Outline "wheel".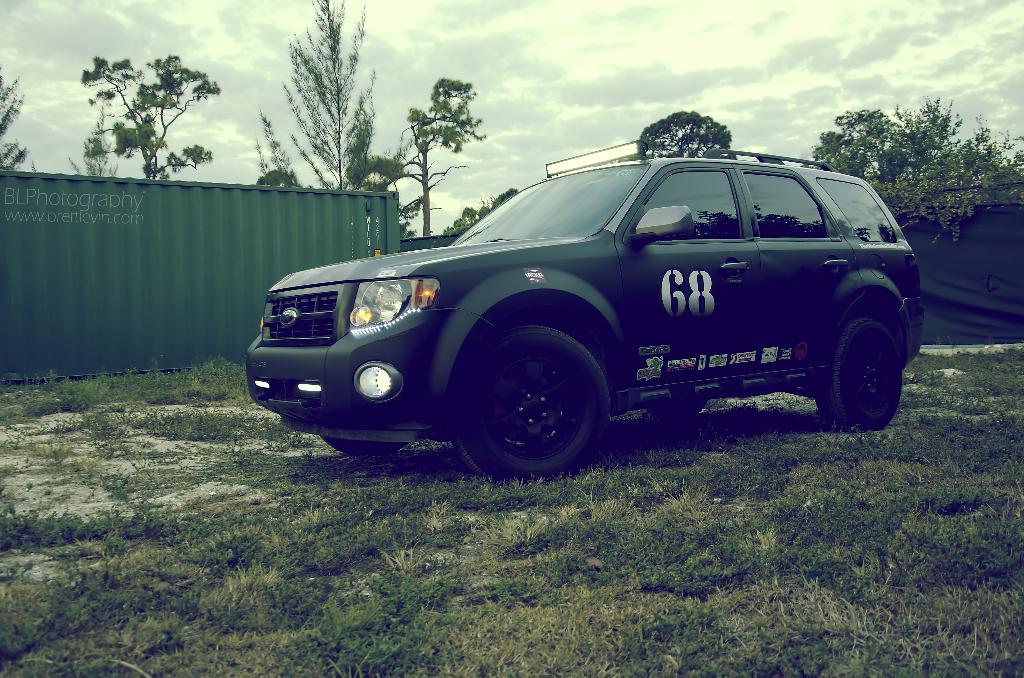
Outline: left=456, top=321, right=604, bottom=474.
